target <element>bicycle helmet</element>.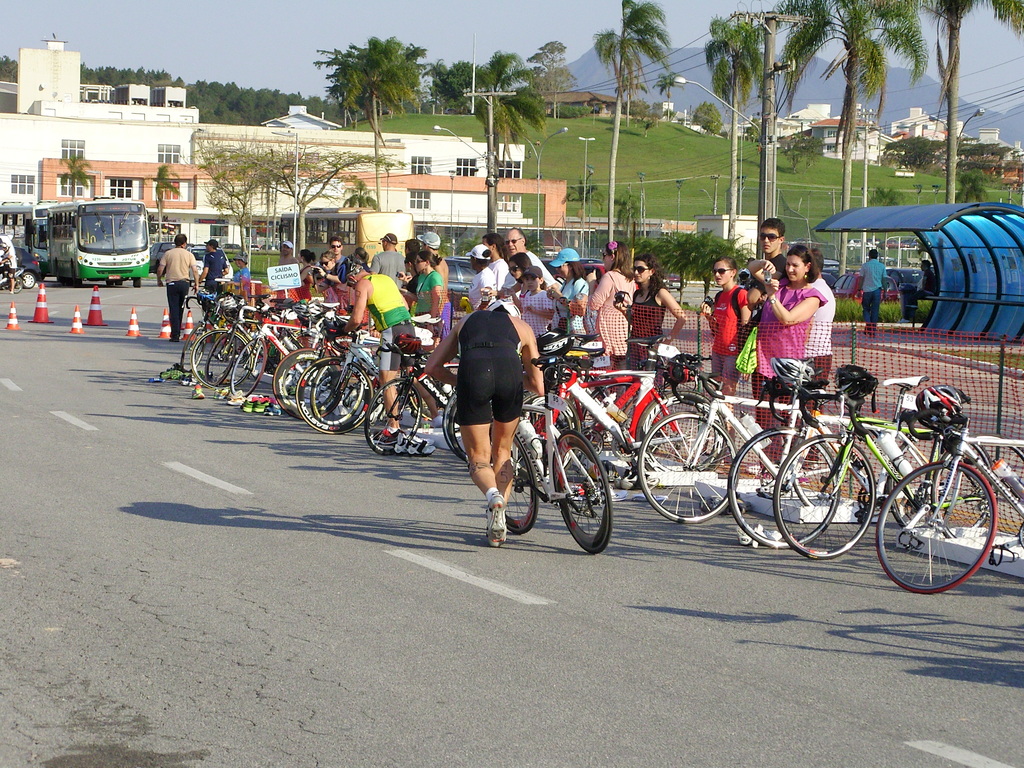
Target region: (772, 358, 815, 387).
